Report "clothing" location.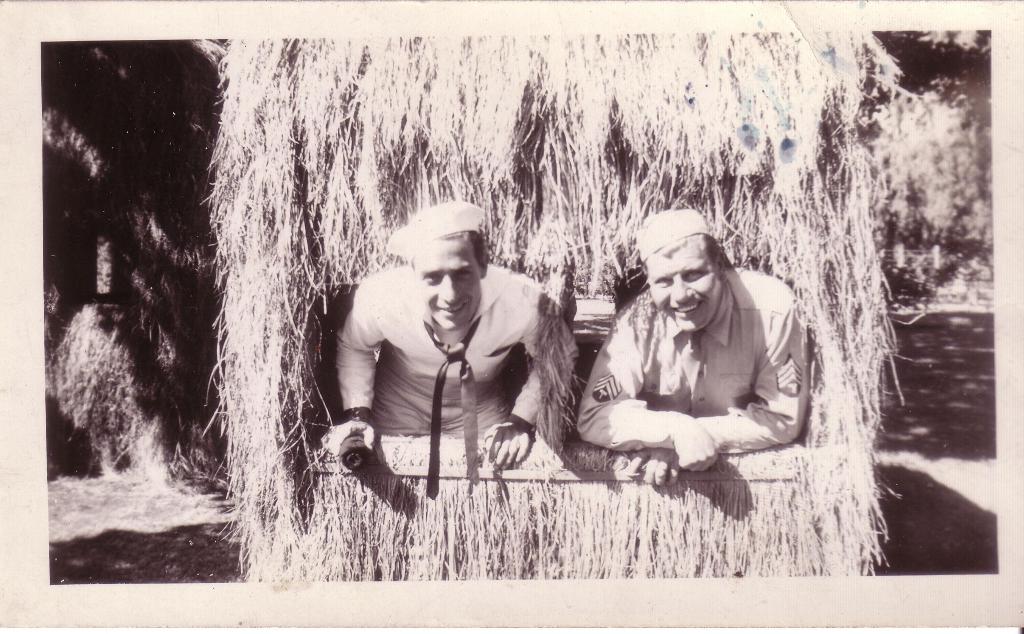
Report: <box>564,240,831,502</box>.
